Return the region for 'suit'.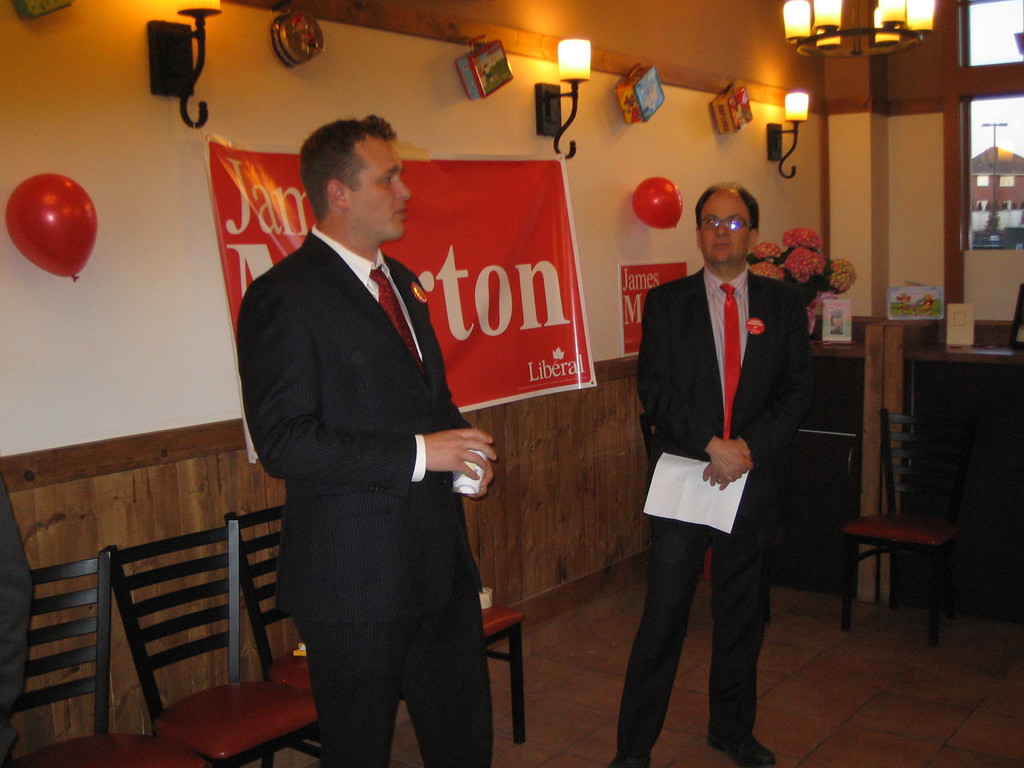
<region>630, 188, 823, 724</region>.
